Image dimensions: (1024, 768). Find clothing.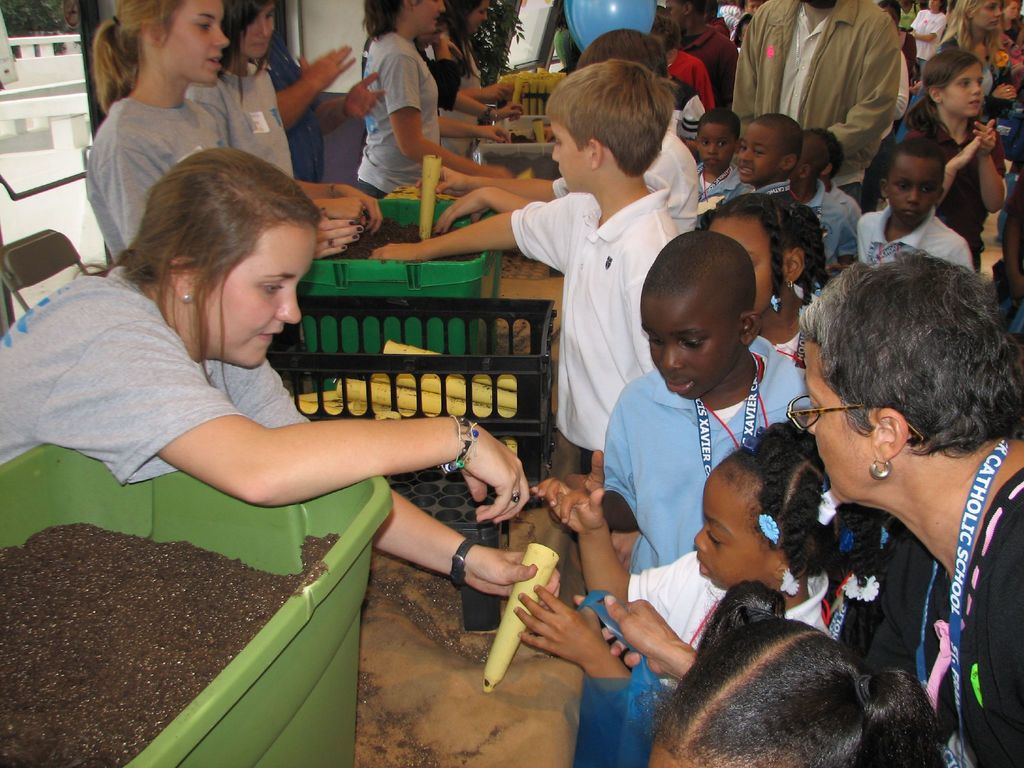
bbox=[728, 0, 902, 196].
